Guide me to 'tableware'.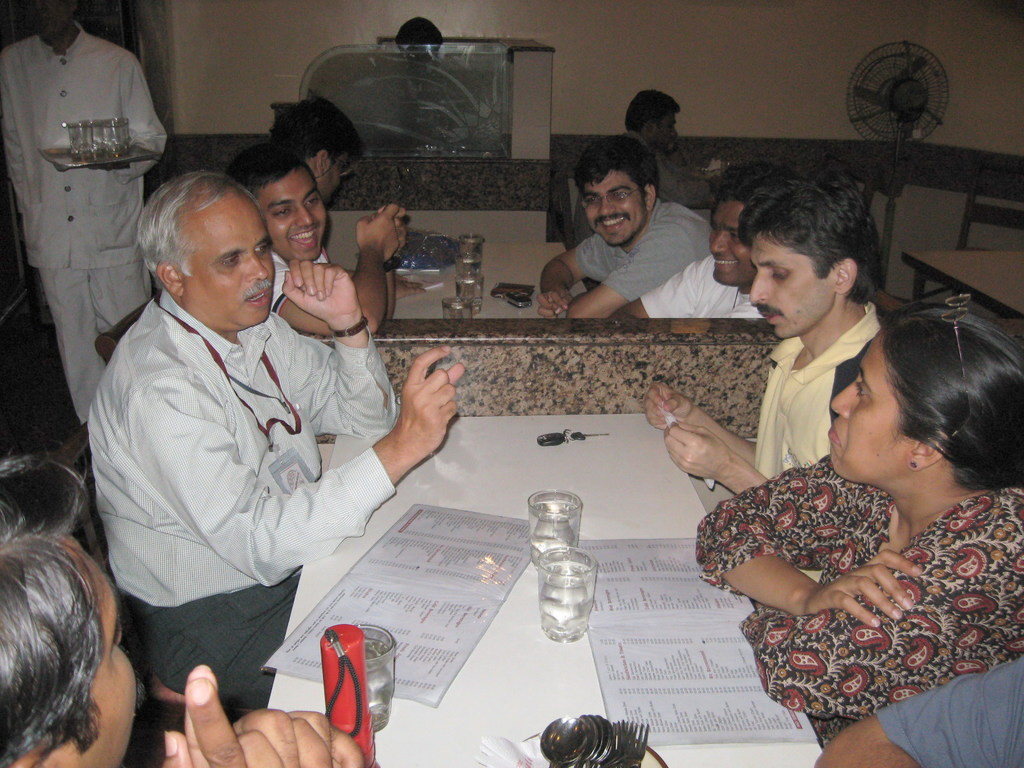
Guidance: [x1=454, y1=250, x2=484, y2=270].
